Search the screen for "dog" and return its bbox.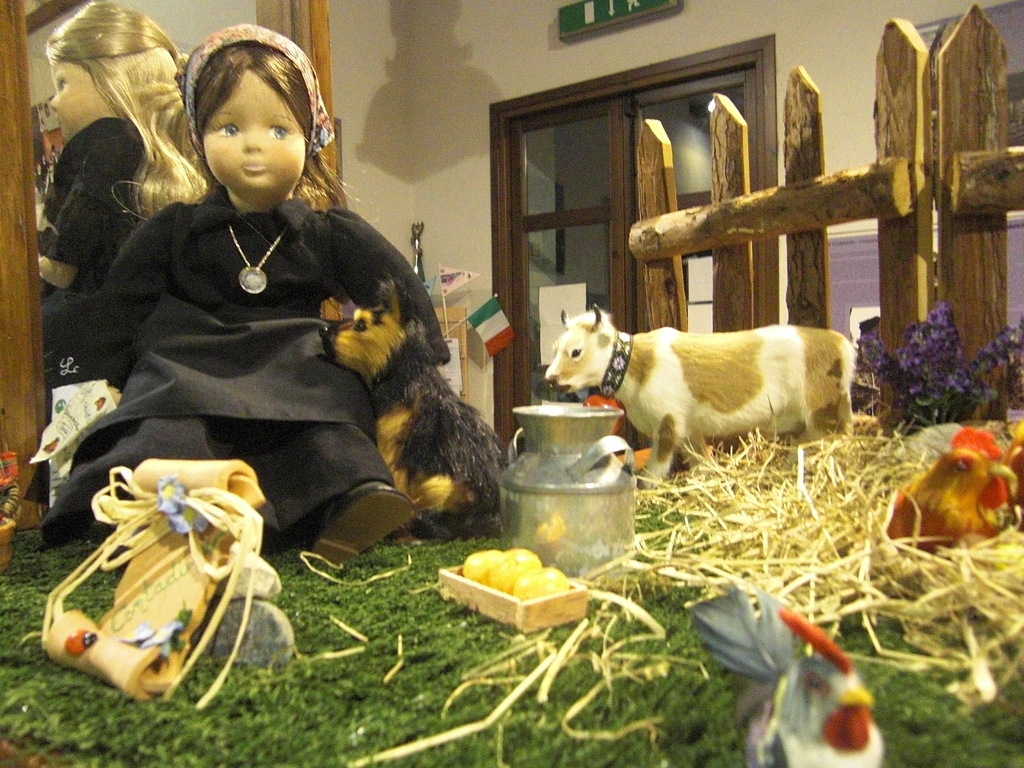
Found: x1=316 y1=282 x2=508 y2=549.
